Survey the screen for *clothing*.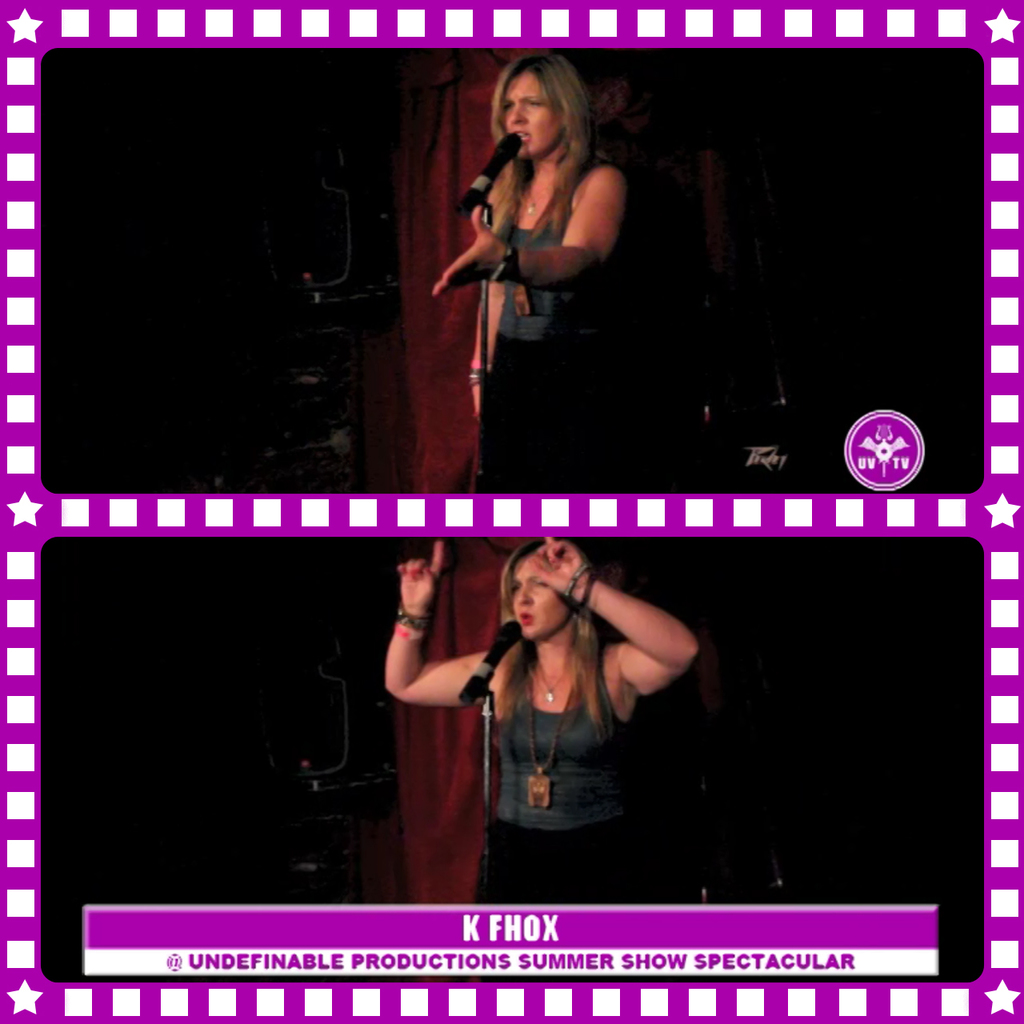
Survey found: <region>480, 190, 609, 494</region>.
